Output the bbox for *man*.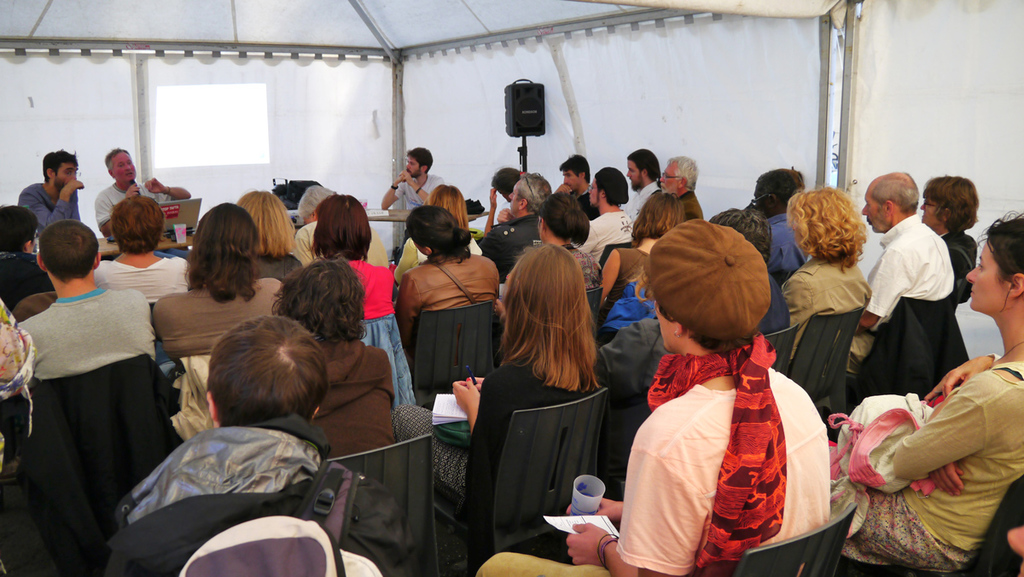
(x1=17, y1=144, x2=86, y2=243).
